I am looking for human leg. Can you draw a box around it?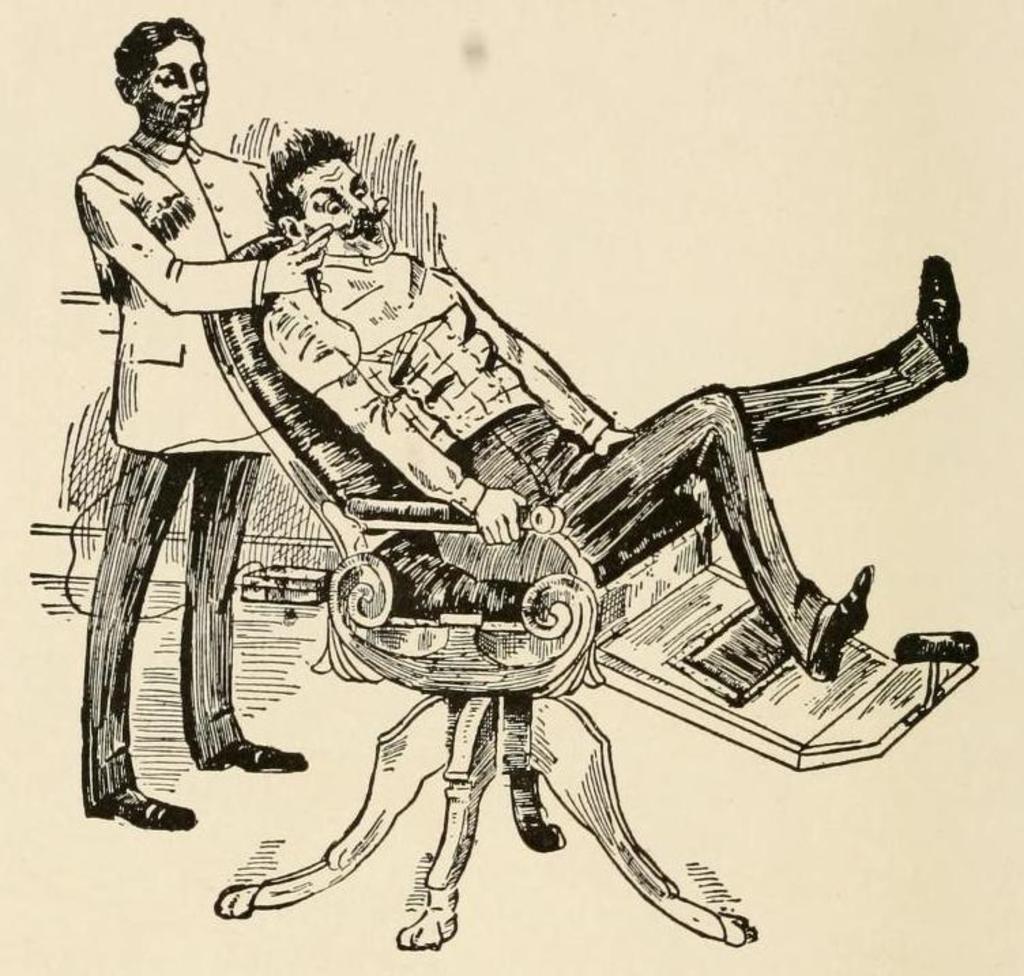
Sure, the bounding box is box=[737, 253, 972, 451].
